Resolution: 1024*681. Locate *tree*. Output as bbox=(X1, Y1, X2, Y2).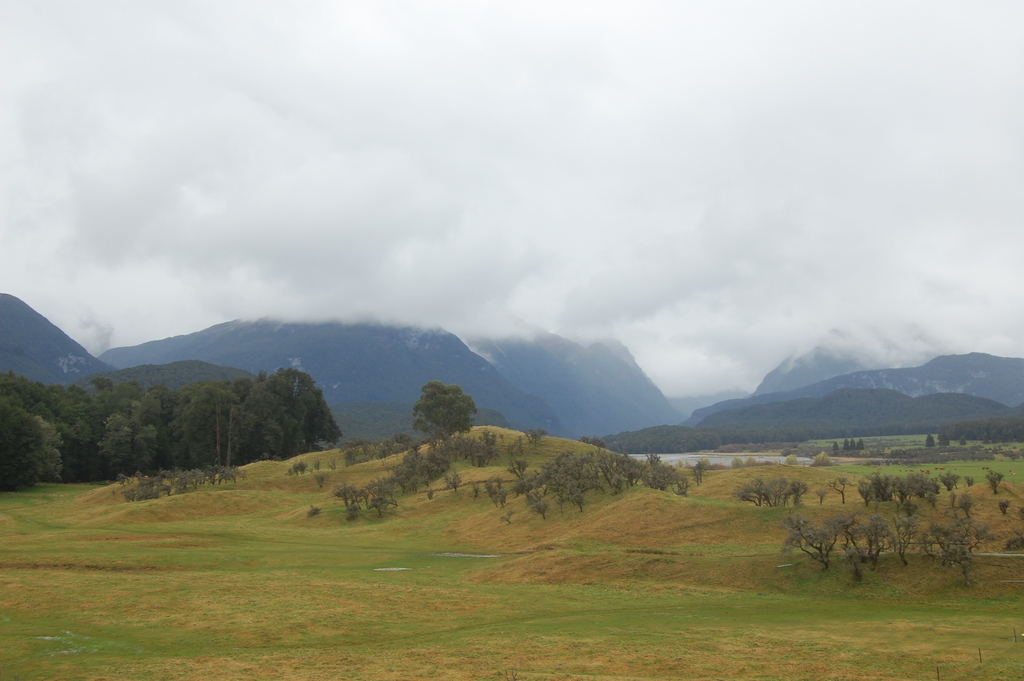
bbox=(962, 438, 970, 449).
